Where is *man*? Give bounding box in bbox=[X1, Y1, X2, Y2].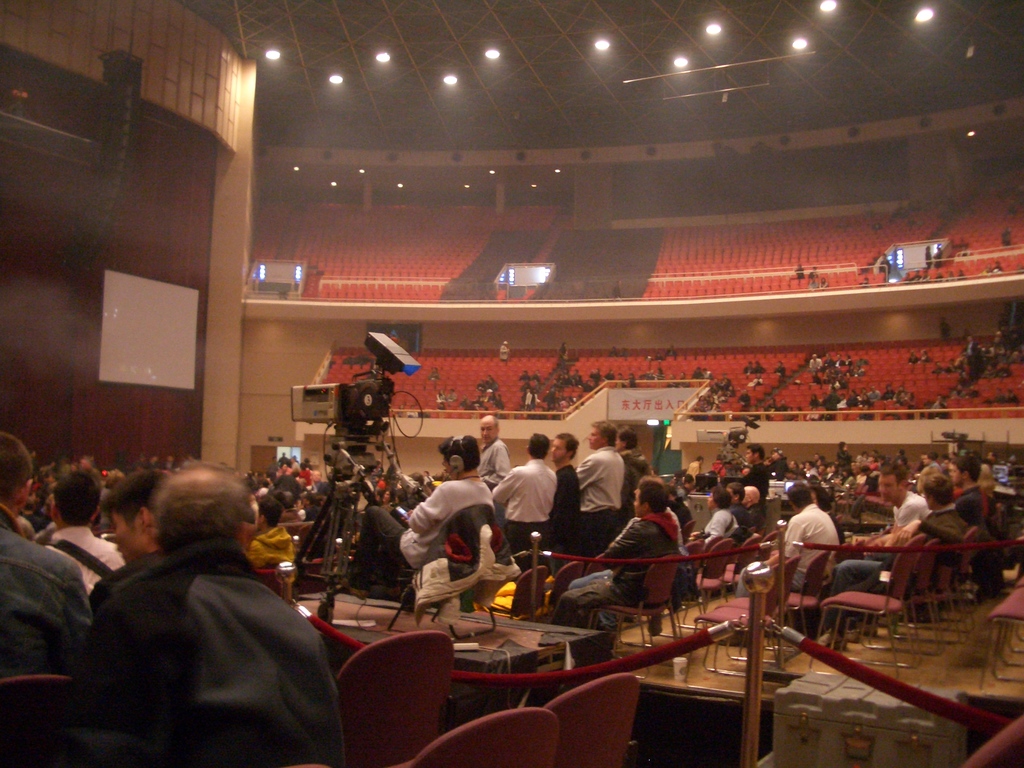
bbox=[742, 483, 772, 531].
